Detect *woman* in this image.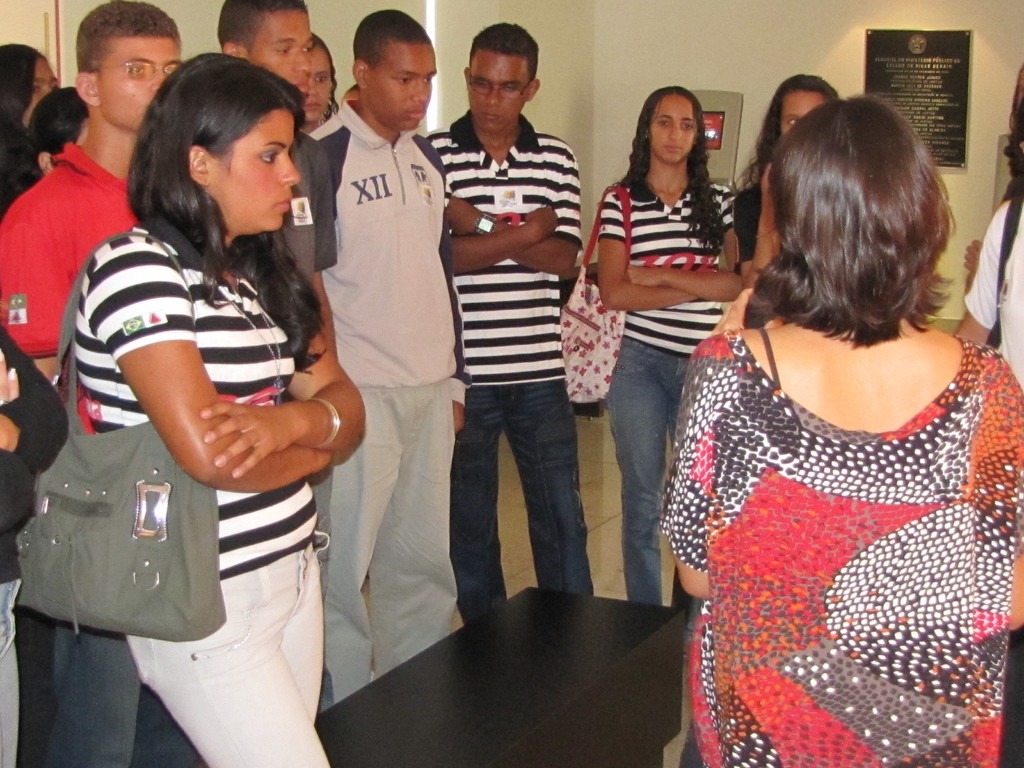
Detection: region(561, 84, 751, 632).
